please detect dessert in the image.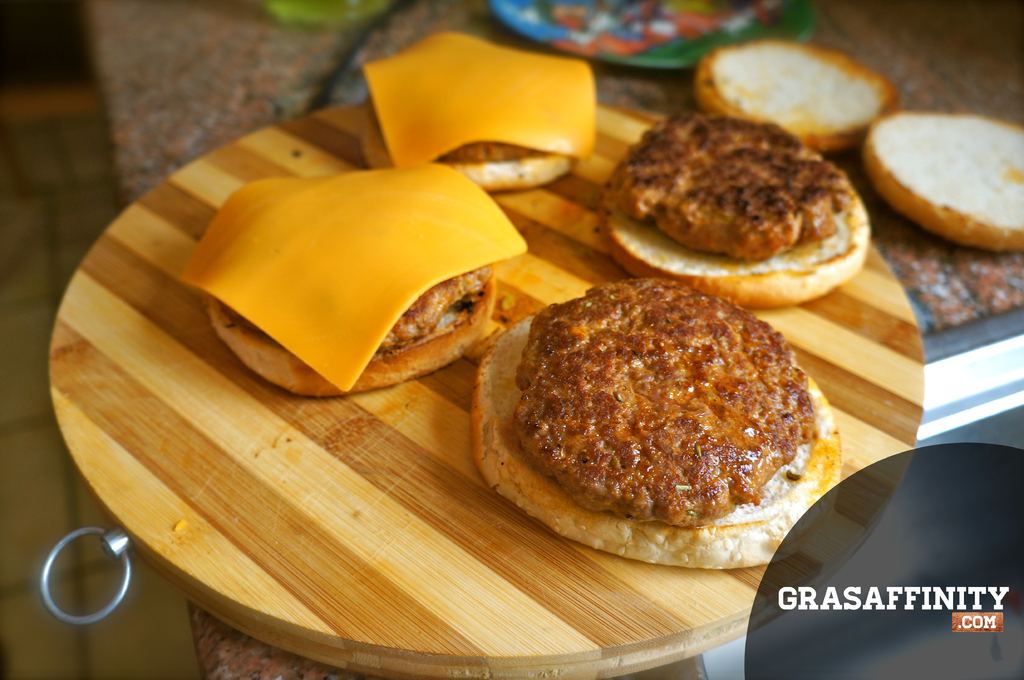
675/23/906/161.
